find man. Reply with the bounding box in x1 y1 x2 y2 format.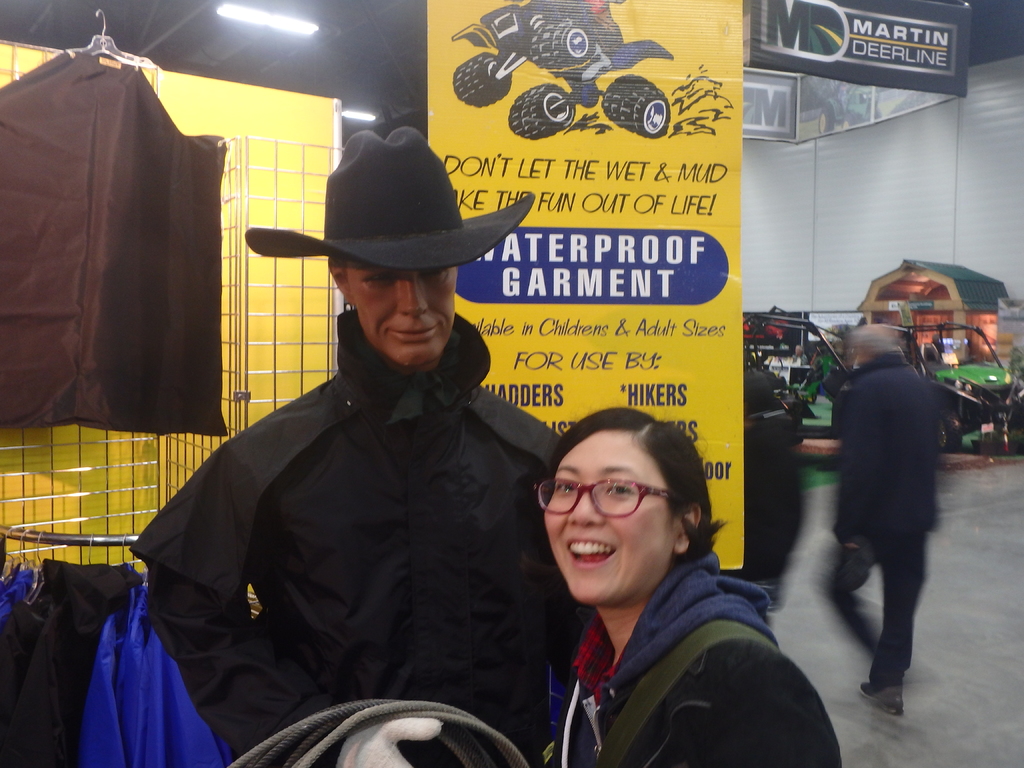
132 138 614 758.
